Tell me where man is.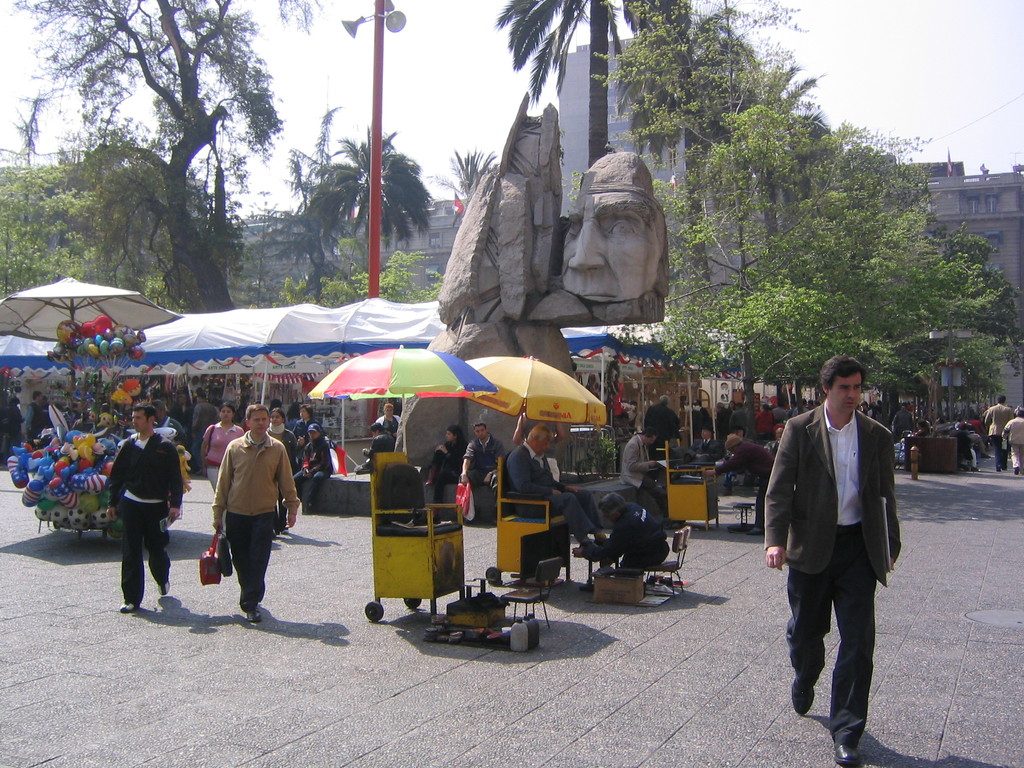
man is at {"left": 713, "top": 400, "right": 732, "bottom": 442}.
